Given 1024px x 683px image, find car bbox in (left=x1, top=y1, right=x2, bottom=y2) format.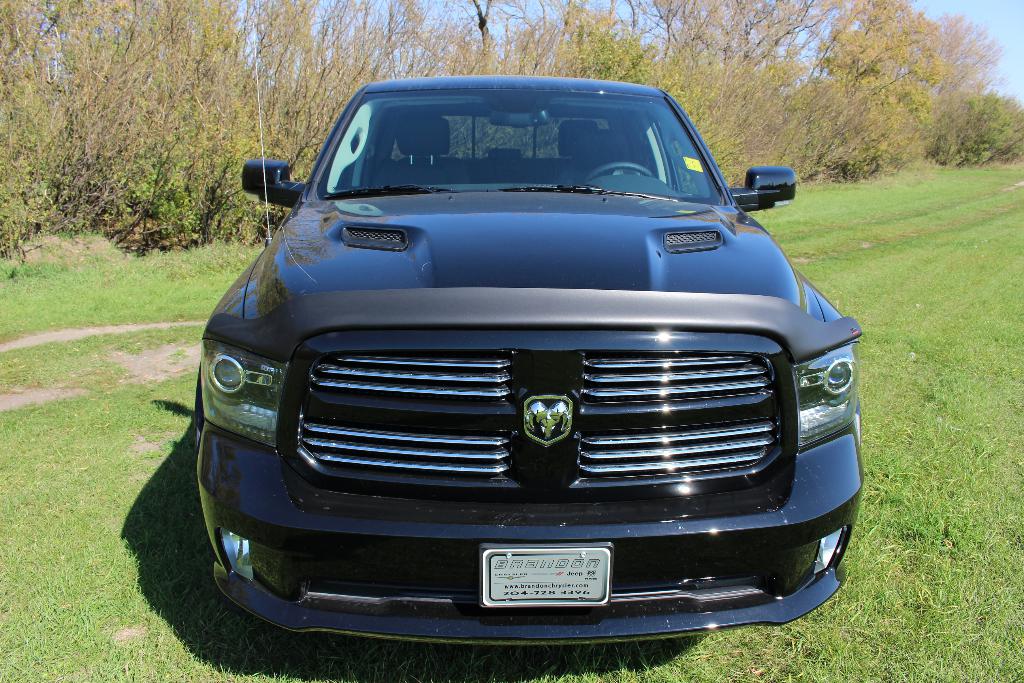
(left=184, top=81, right=872, bottom=639).
